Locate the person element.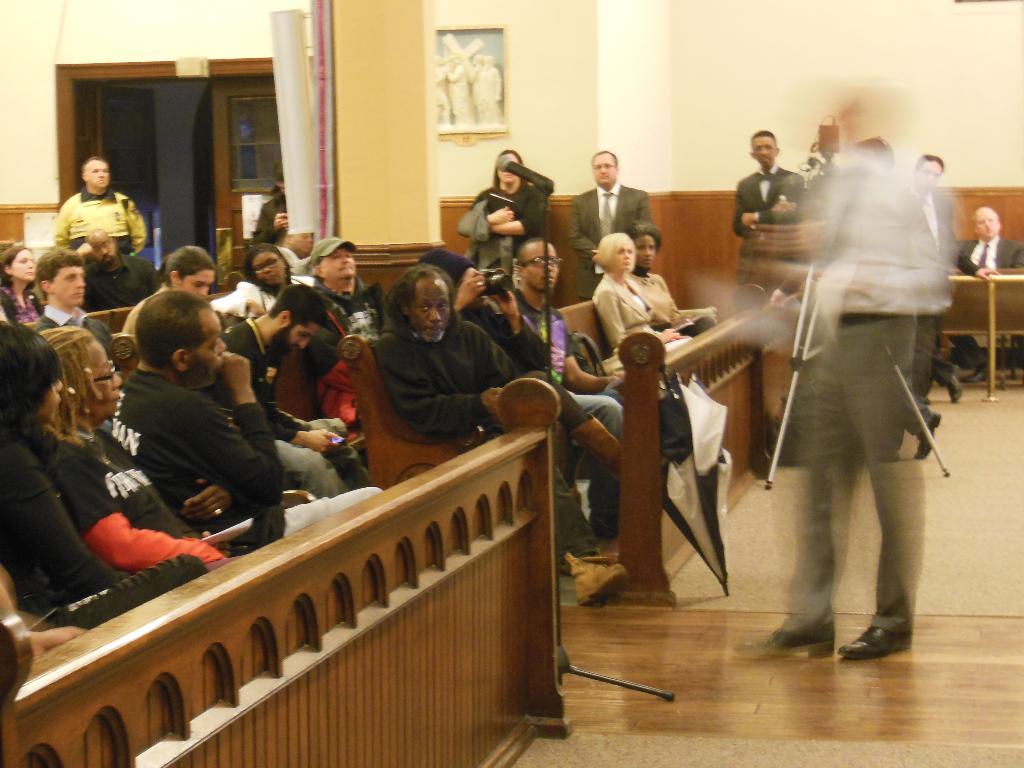
Element bbox: bbox=(950, 199, 1023, 384).
